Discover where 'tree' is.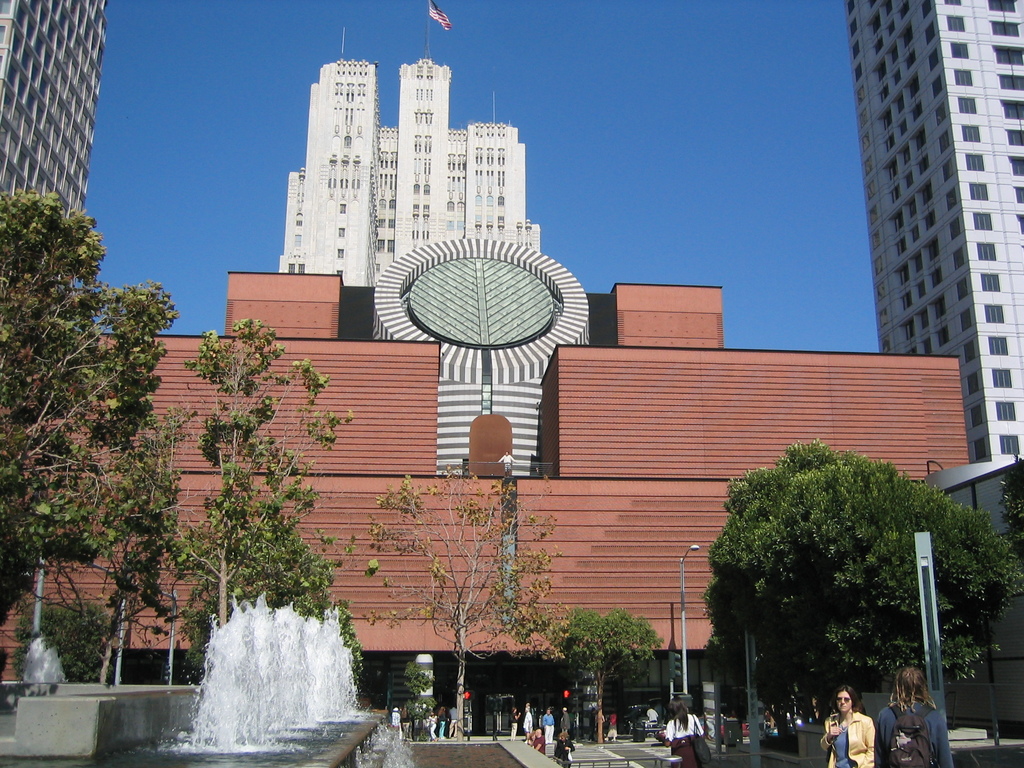
Discovered at 0:195:188:631.
